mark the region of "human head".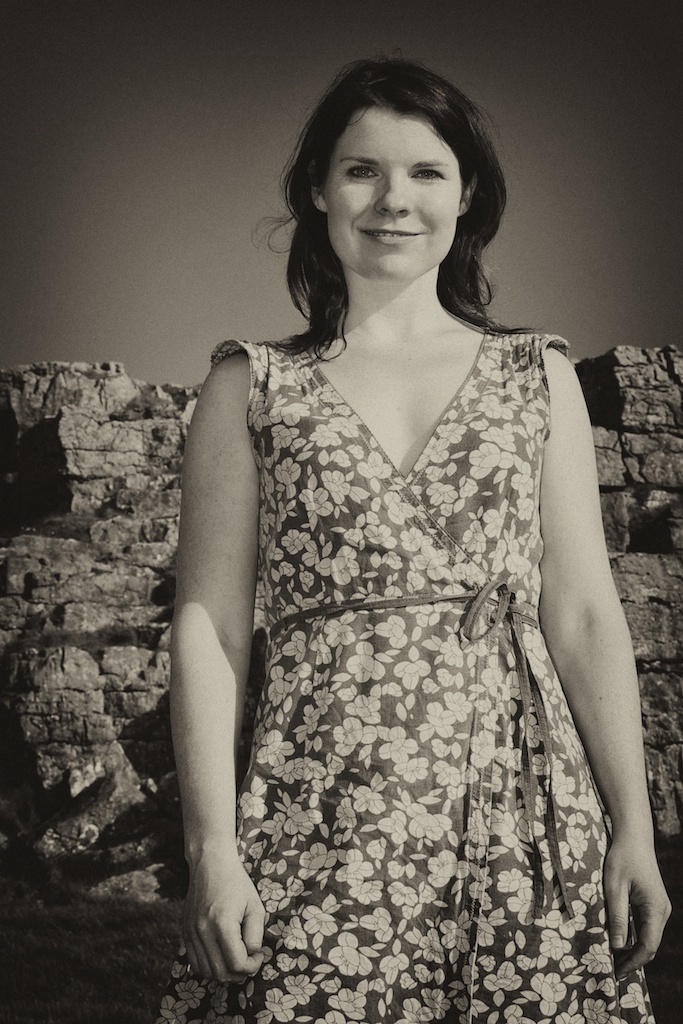
Region: 303, 58, 495, 260.
